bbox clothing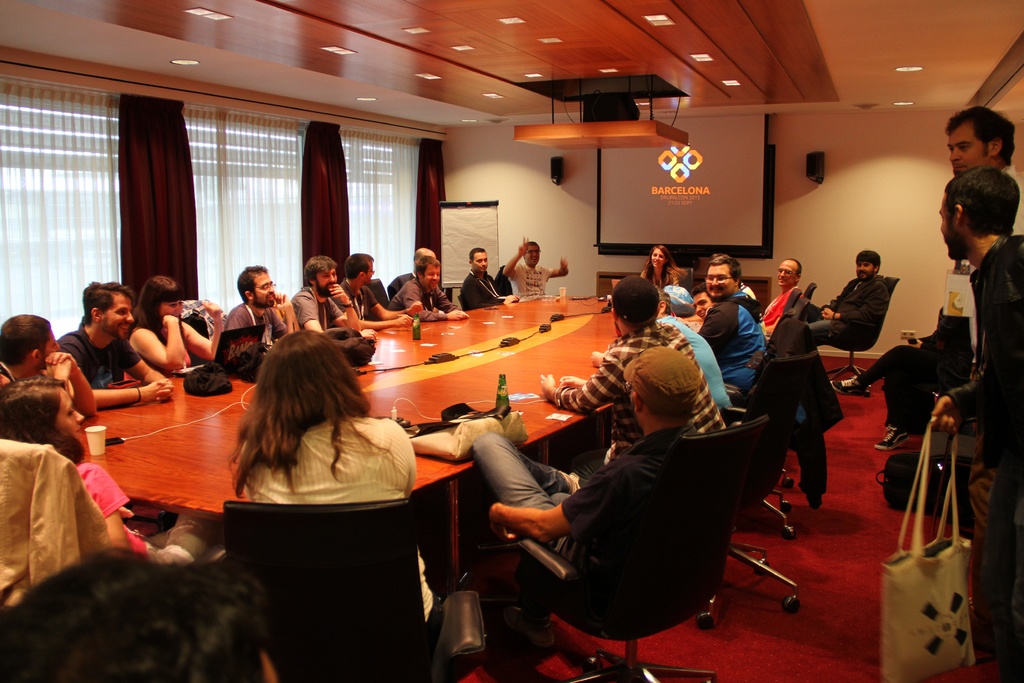
136, 322, 217, 383
